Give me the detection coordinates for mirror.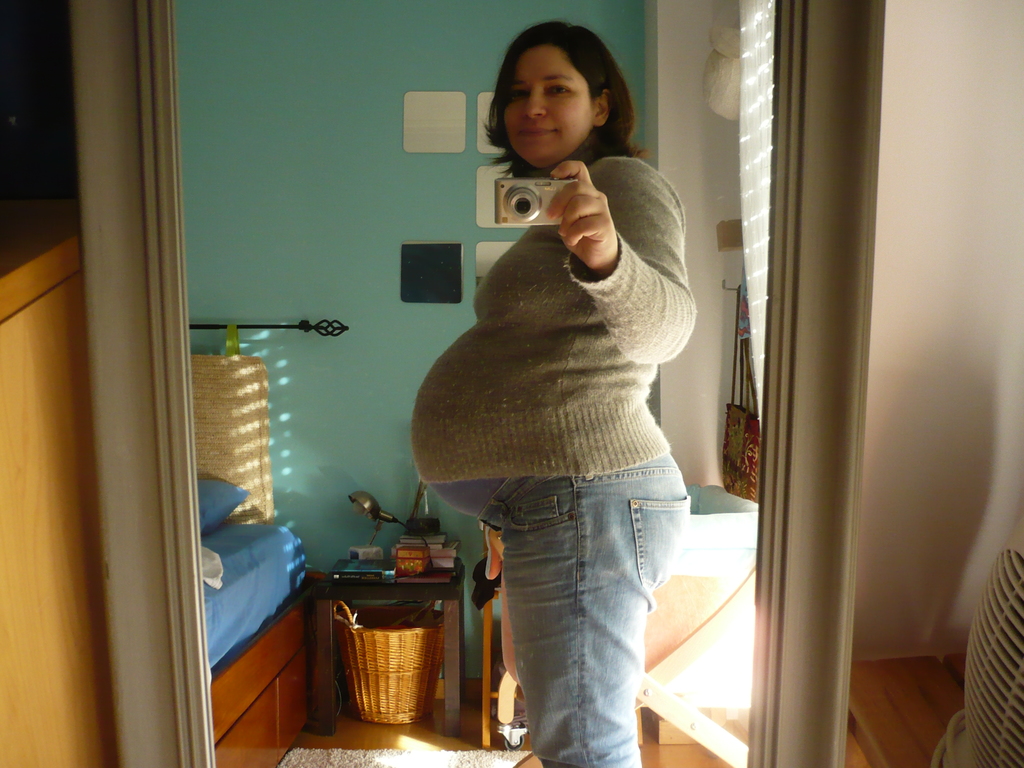
[left=172, top=0, right=774, bottom=767].
